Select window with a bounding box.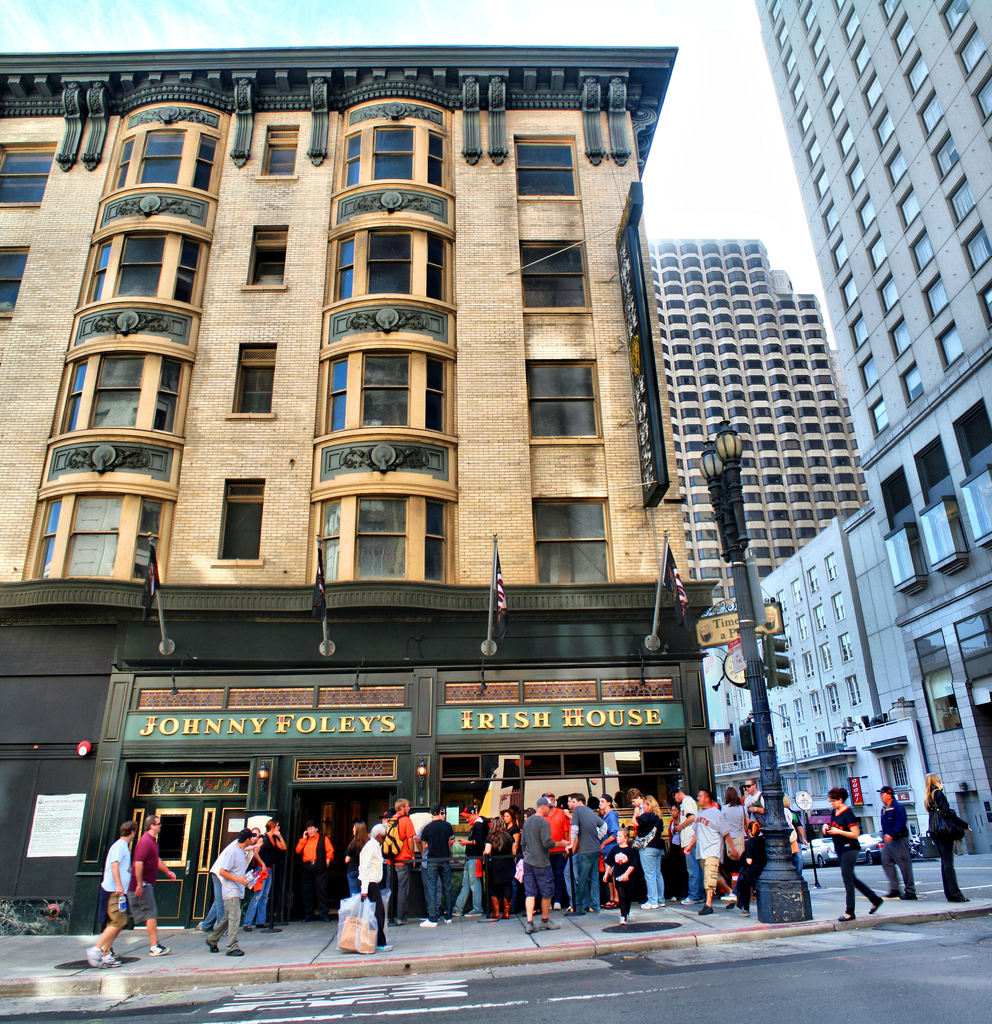
977,76,991,118.
